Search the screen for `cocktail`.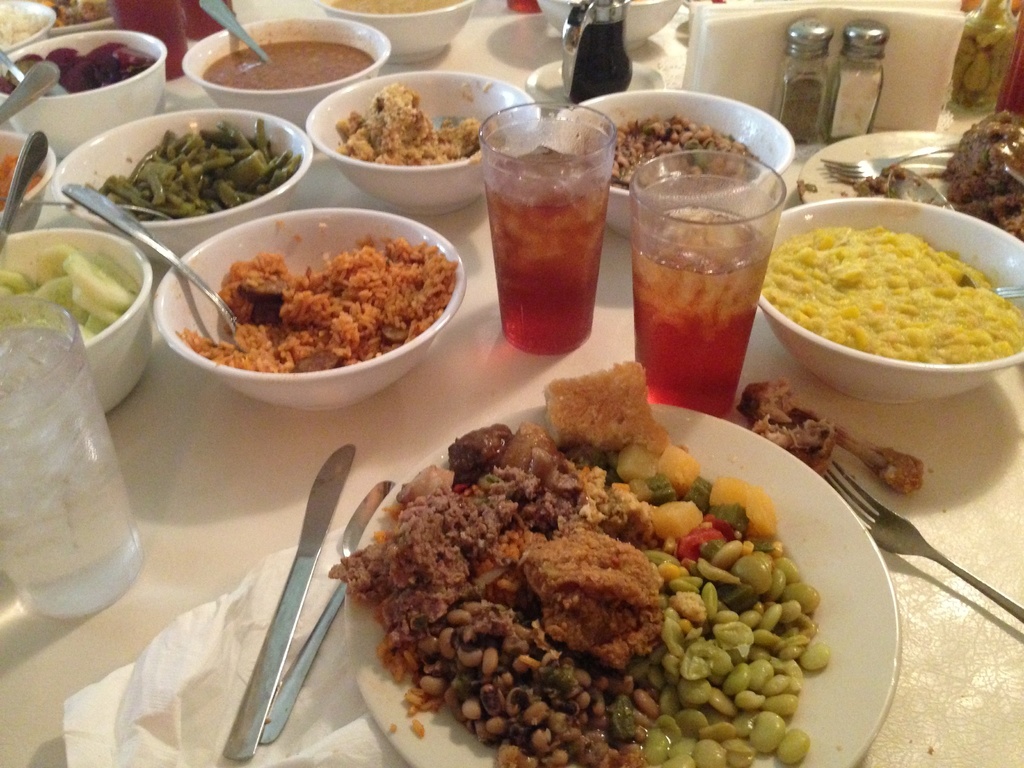
Found at crop(467, 93, 614, 342).
